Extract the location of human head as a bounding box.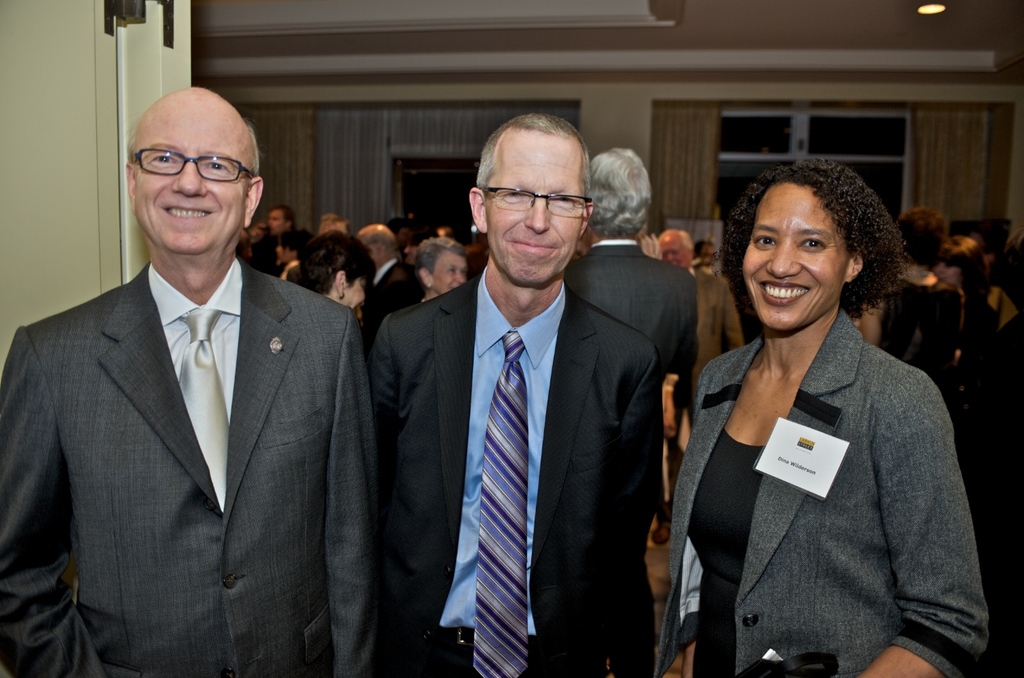
x1=316 y1=211 x2=349 y2=234.
